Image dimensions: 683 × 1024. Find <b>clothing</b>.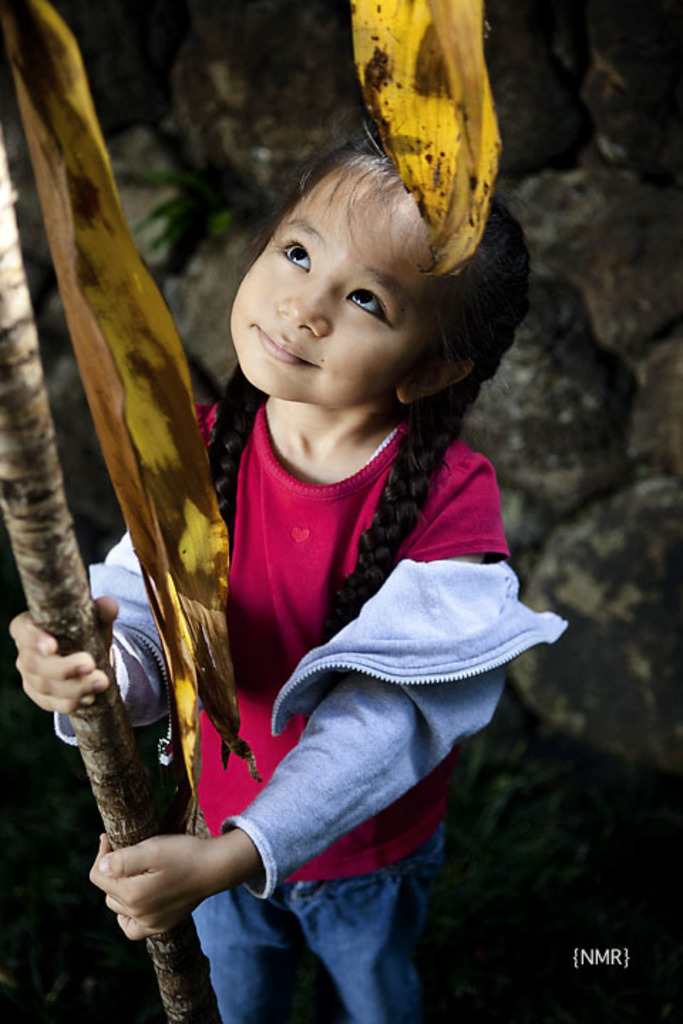
select_region(209, 356, 555, 878).
